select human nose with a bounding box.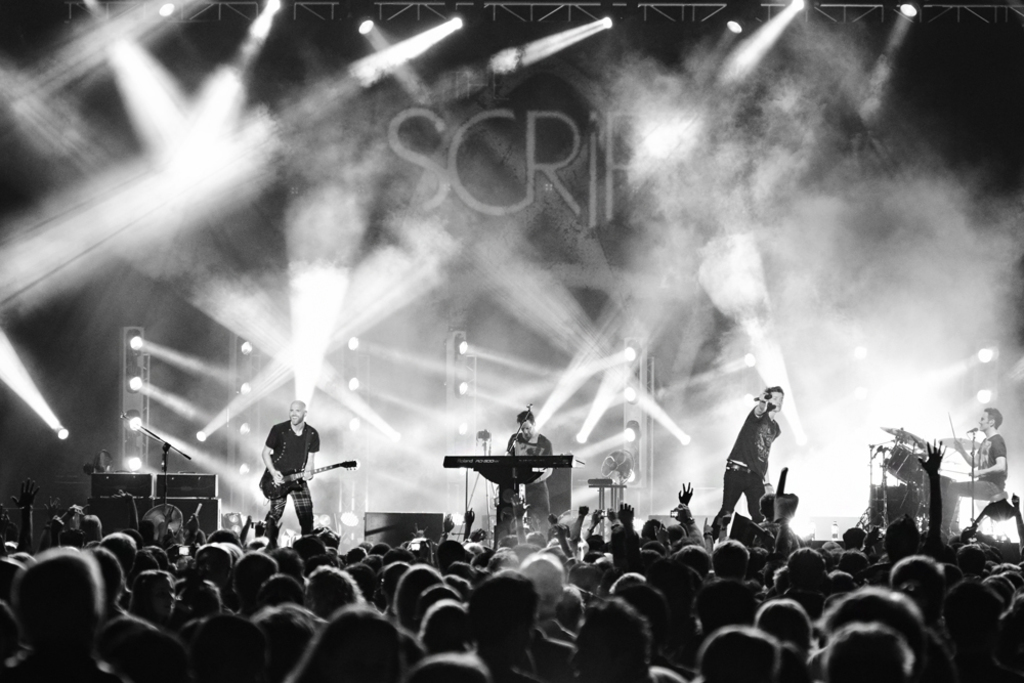
pyautogui.locateOnScreen(289, 410, 296, 418).
